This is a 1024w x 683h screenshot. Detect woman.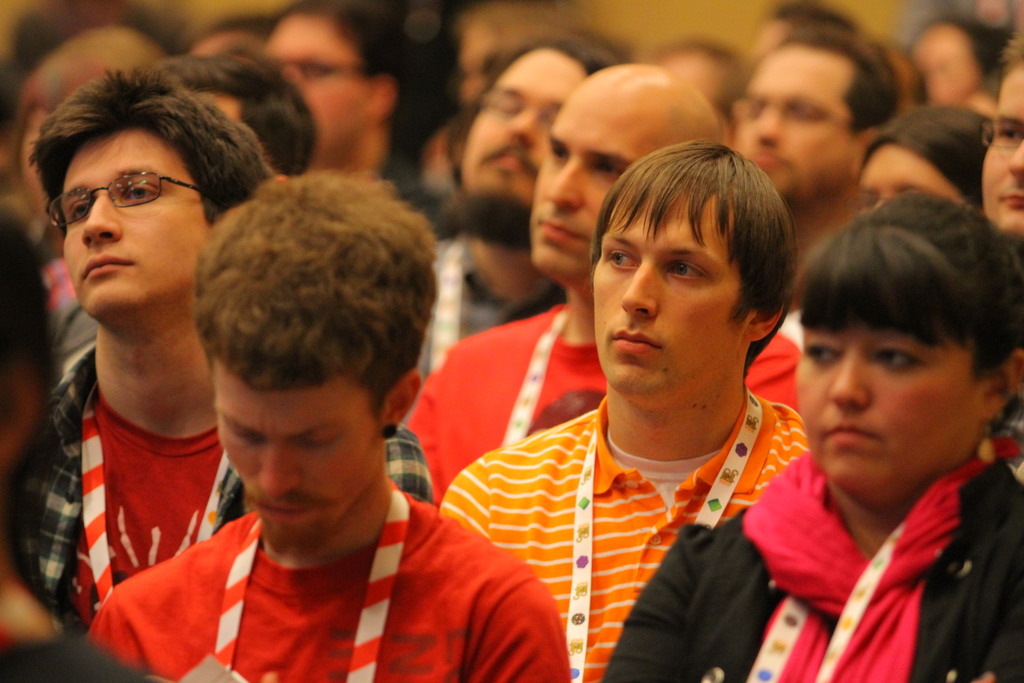
<box>598,186,1023,682</box>.
